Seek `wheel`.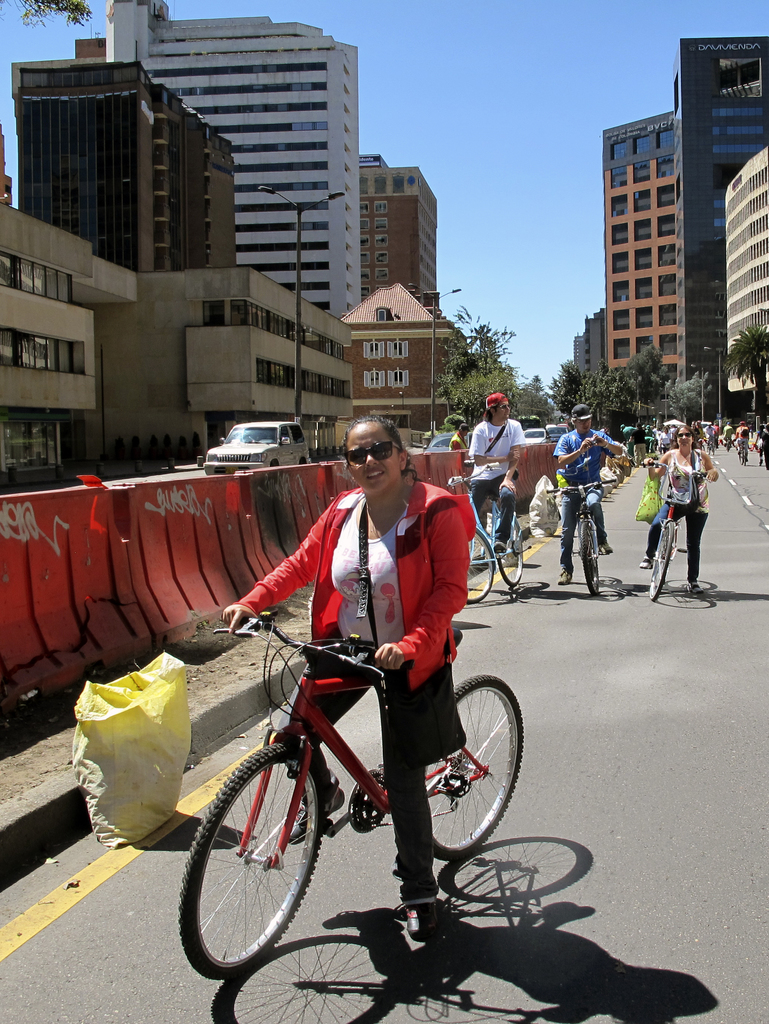
(left=494, top=496, right=518, bottom=586).
